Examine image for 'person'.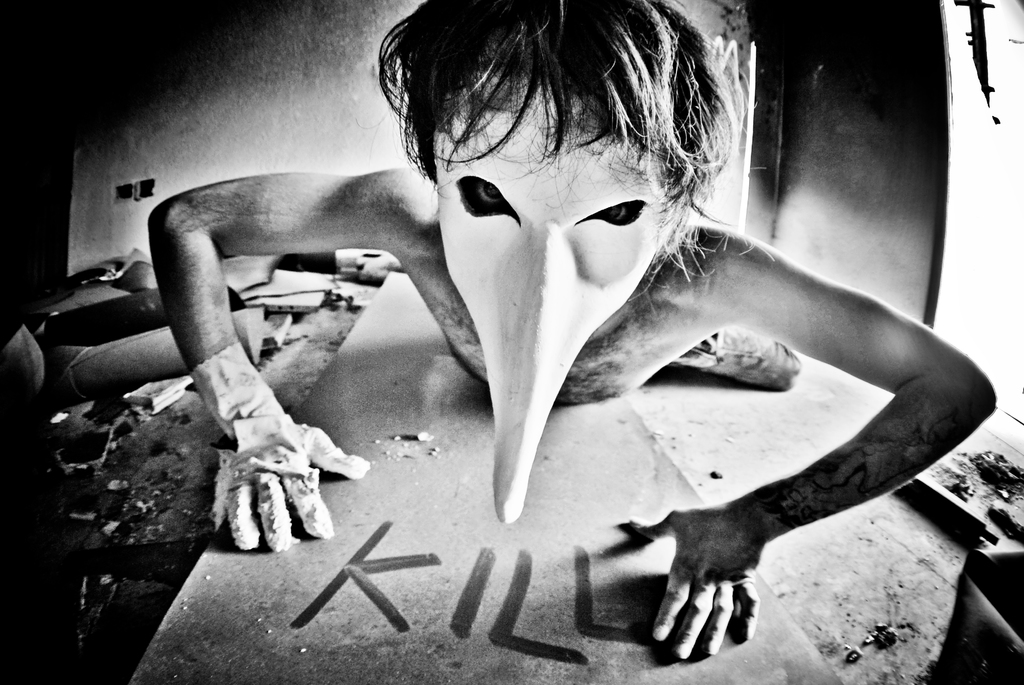
Examination result: box(106, 39, 952, 662).
